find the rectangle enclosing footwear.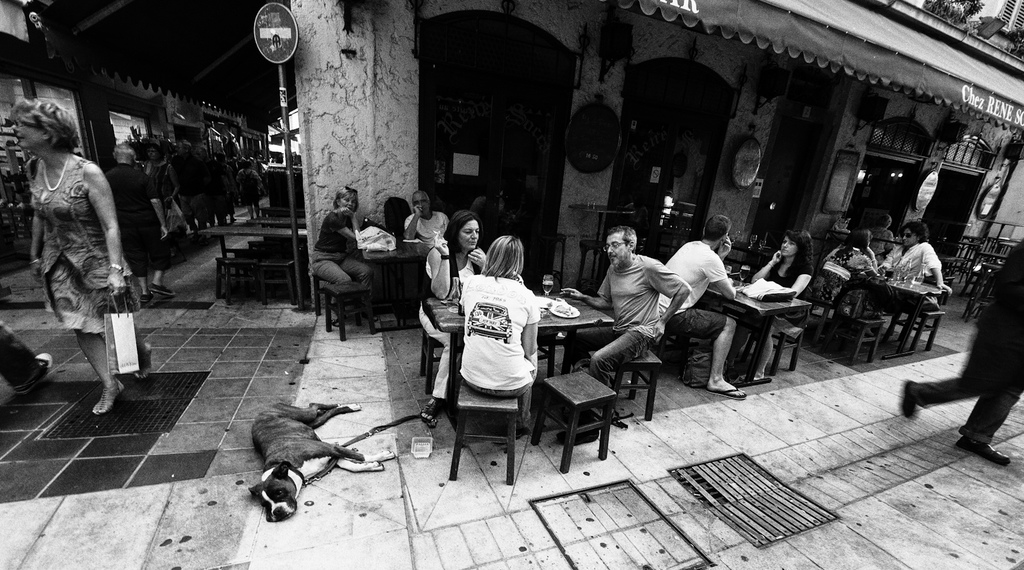
l=703, t=389, r=745, b=402.
